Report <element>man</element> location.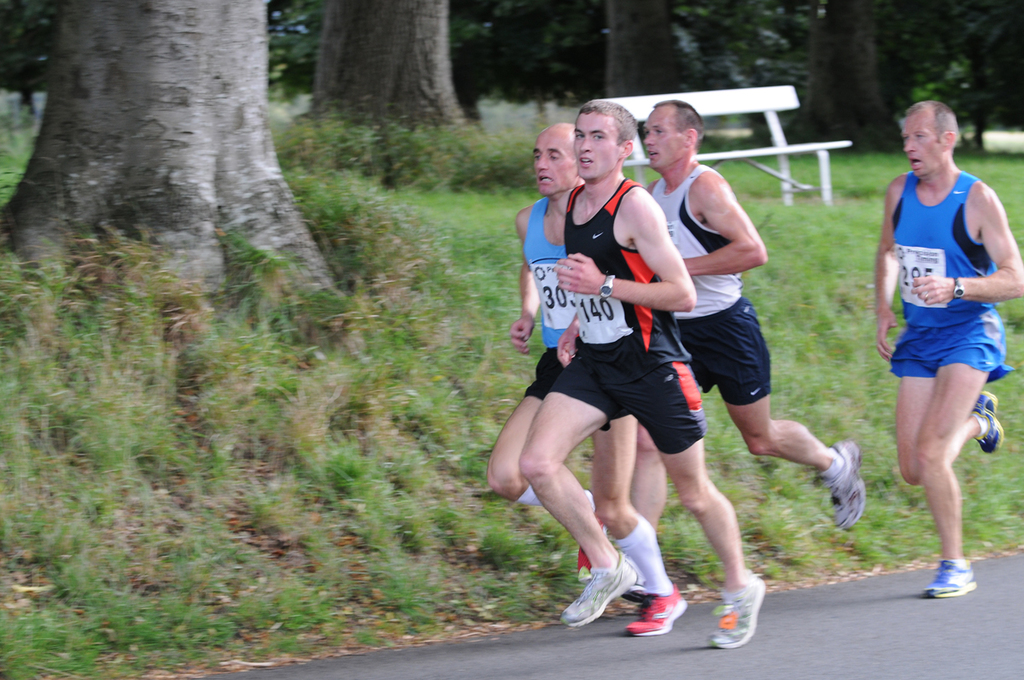
Report: Rect(489, 124, 606, 584).
